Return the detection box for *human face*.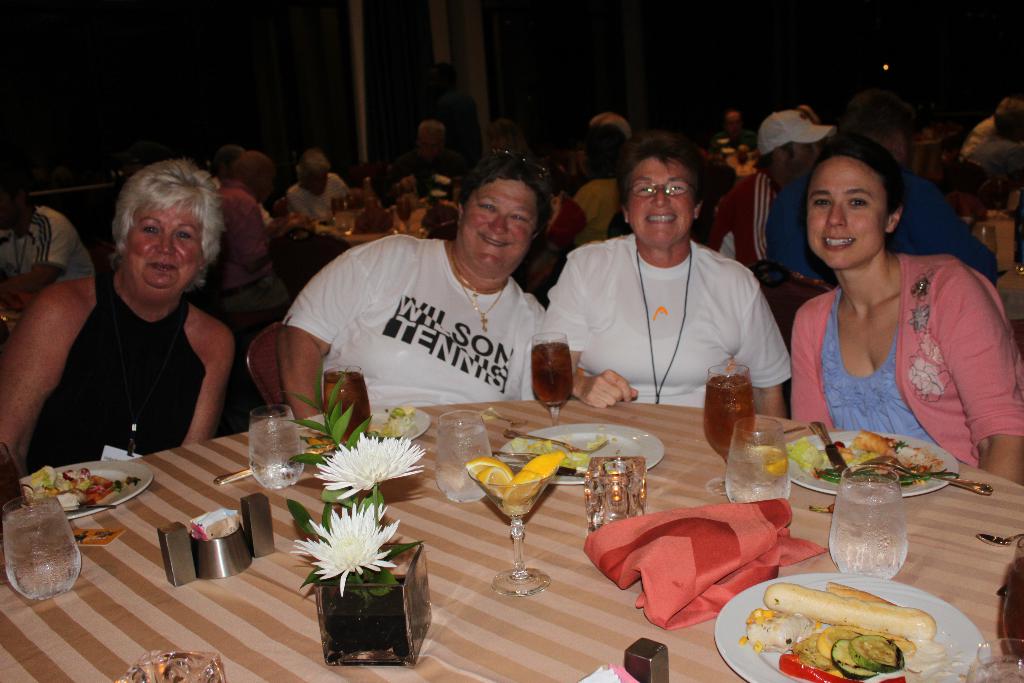
<region>788, 142, 824, 171</region>.
